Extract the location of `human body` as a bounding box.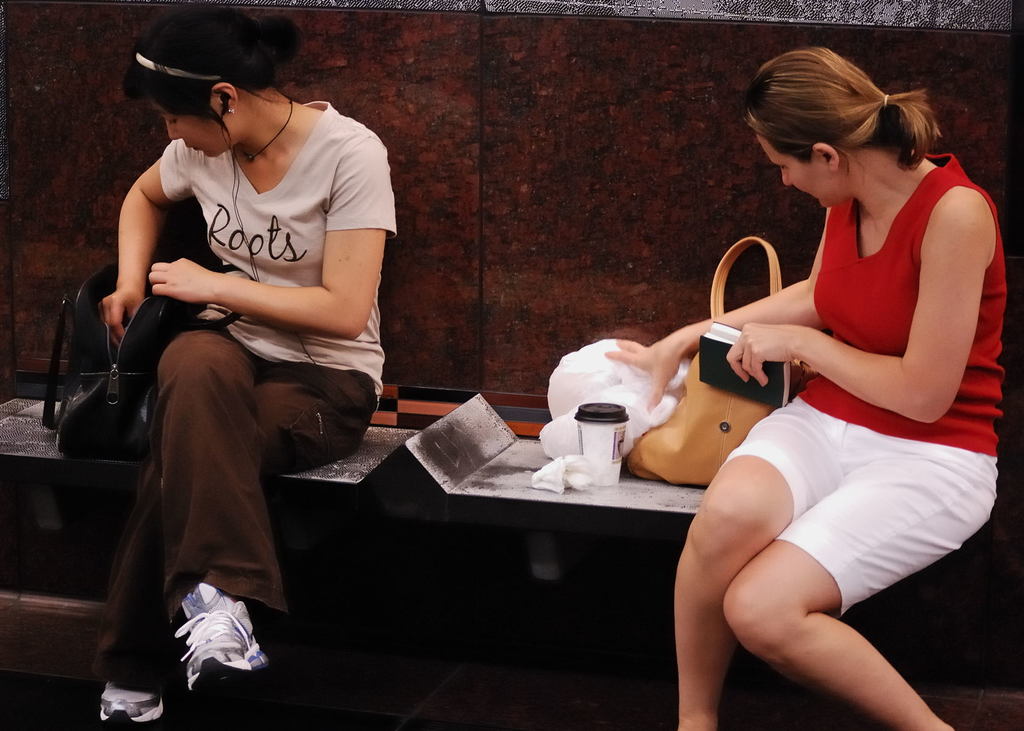
x1=95 y1=0 x2=399 y2=730.
